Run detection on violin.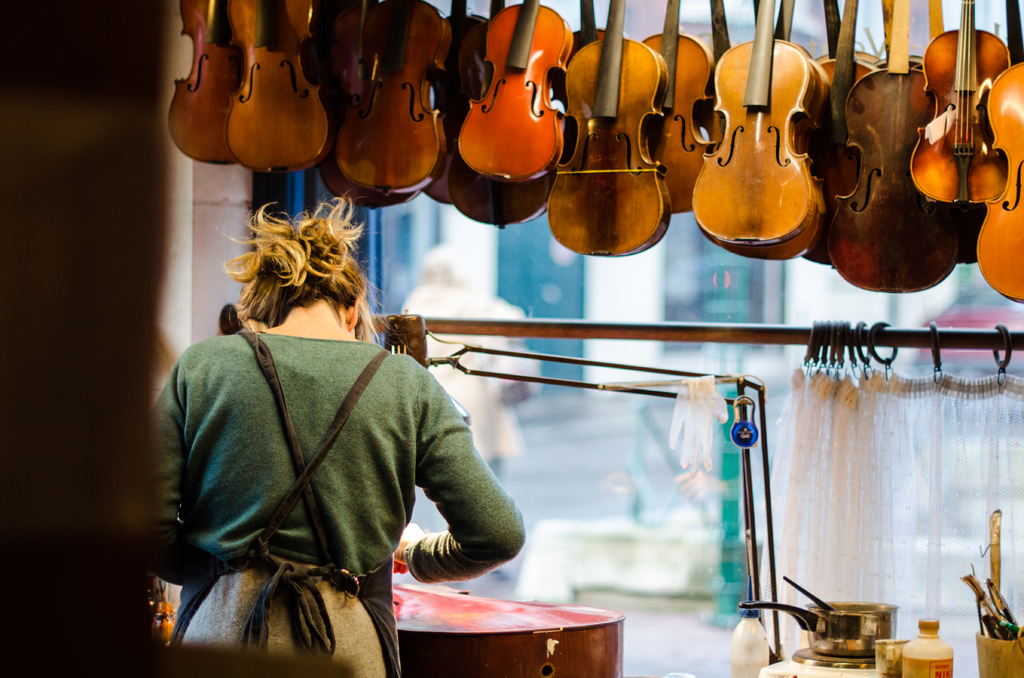
Result: x1=701, y1=7, x2=838, y2=250.
